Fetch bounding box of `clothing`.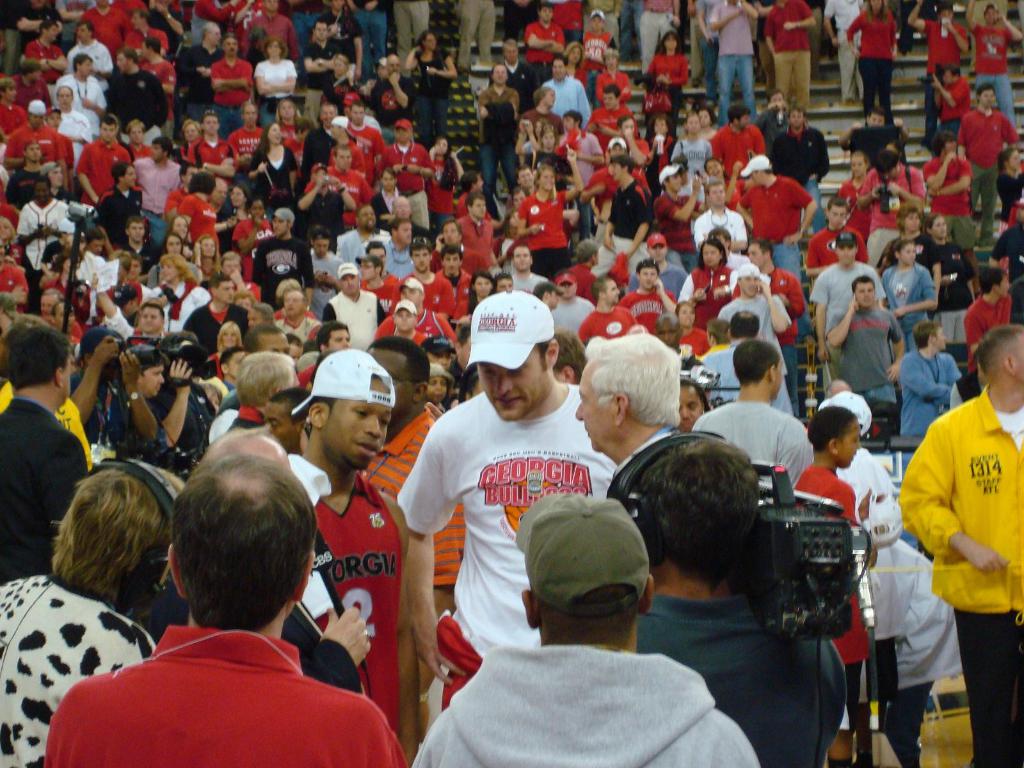
Bbox: <bbox>687, 0, 707, 81</bbox>.
